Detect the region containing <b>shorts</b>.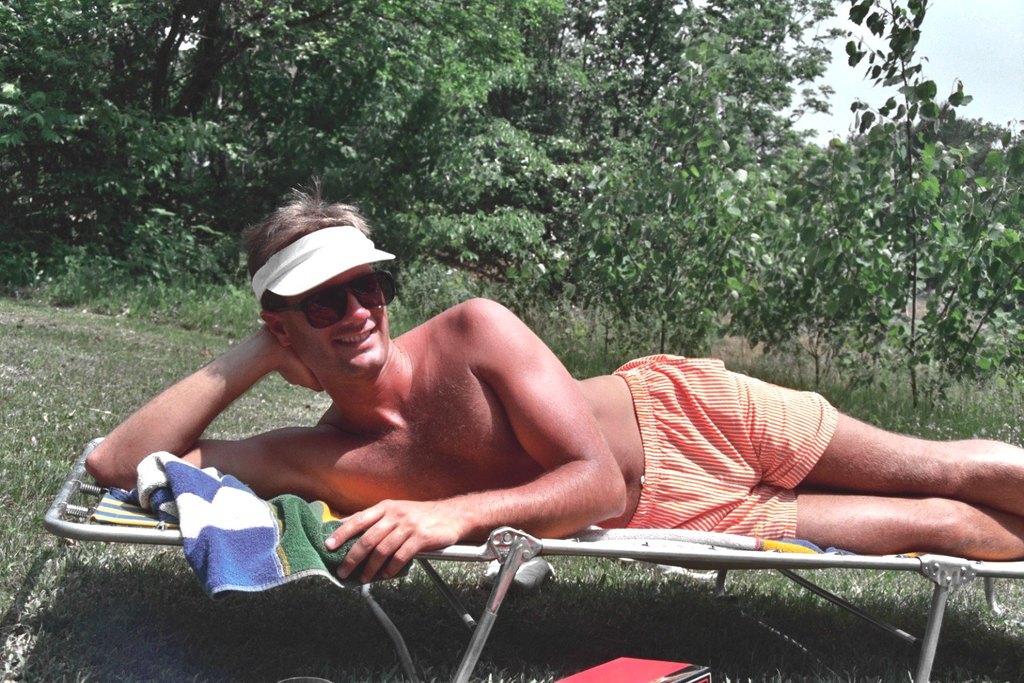
[x1=608, y1=350, x2=842, y2=542].
